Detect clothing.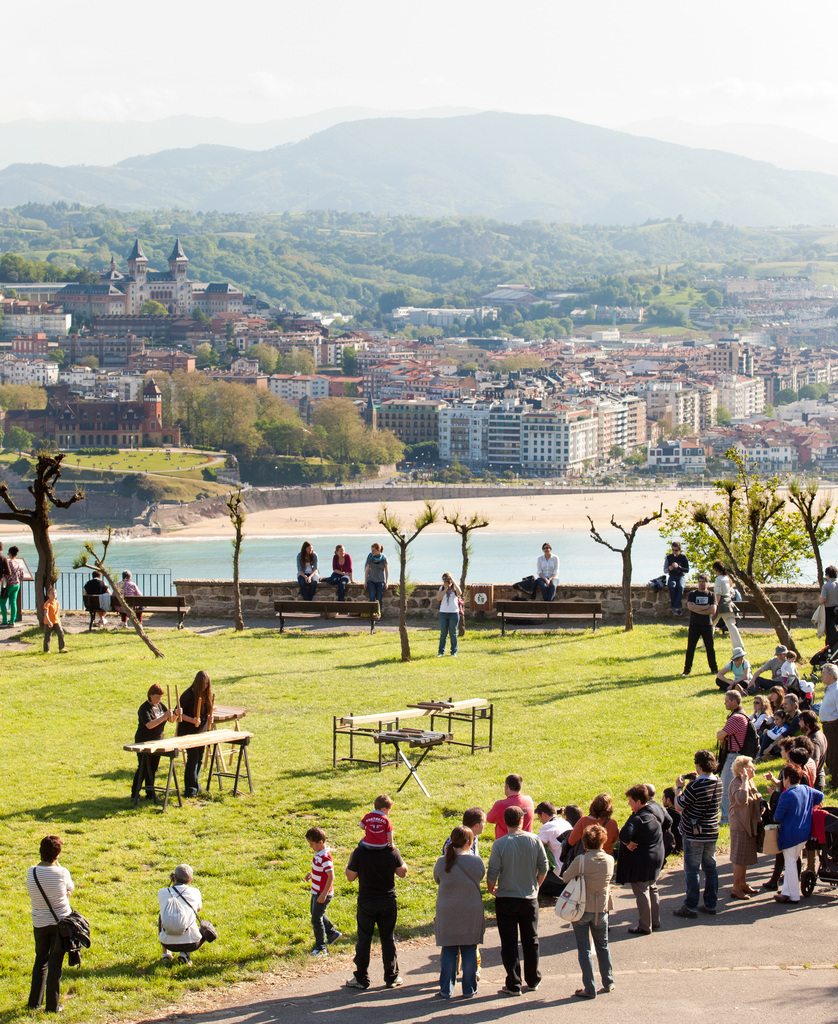
Detected at BBox(556, 848, 620, 979).
